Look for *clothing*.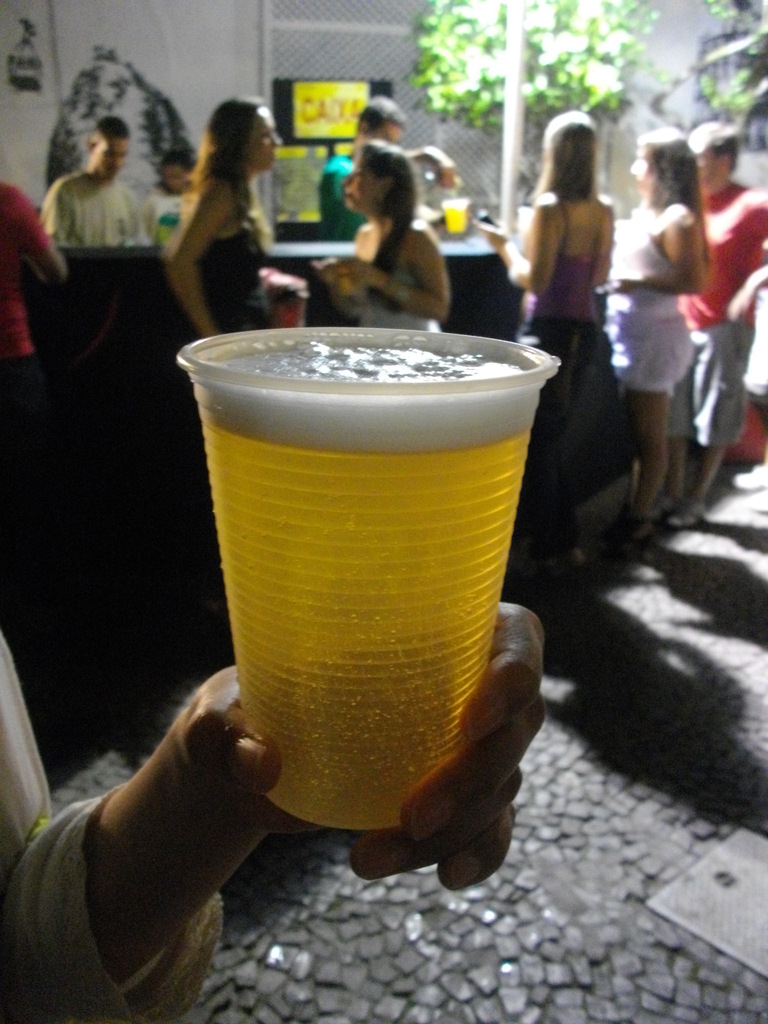
Found: {"x1": 0, "y1": 632, "x2": 222, "y2": 1023}.
